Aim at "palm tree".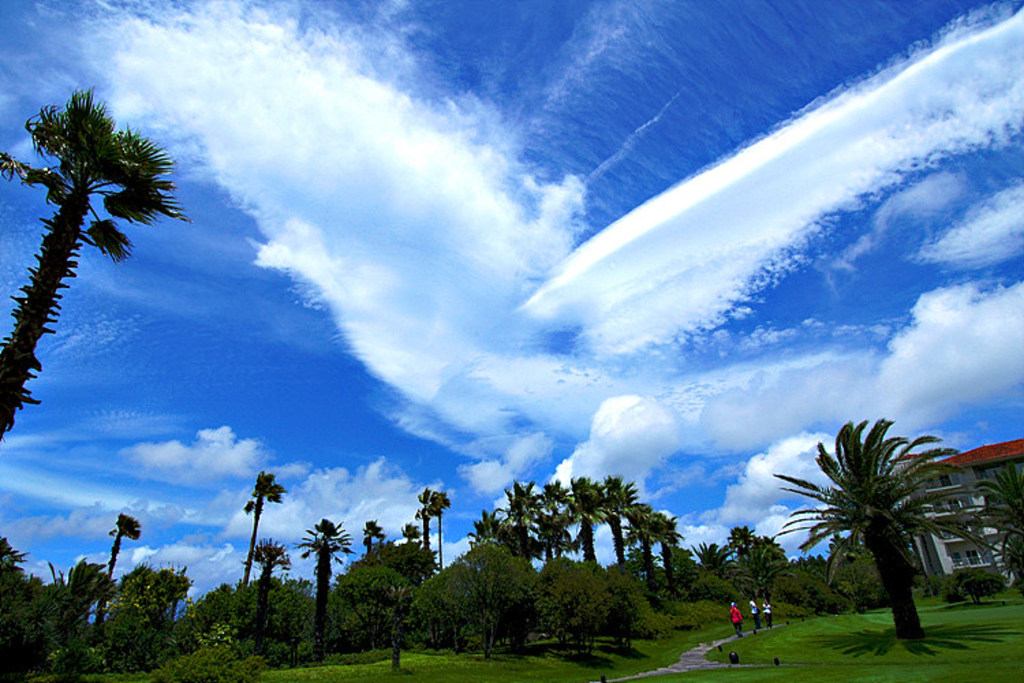
Aimed at (x1=253, y1=537, x2=294, y2=680).
